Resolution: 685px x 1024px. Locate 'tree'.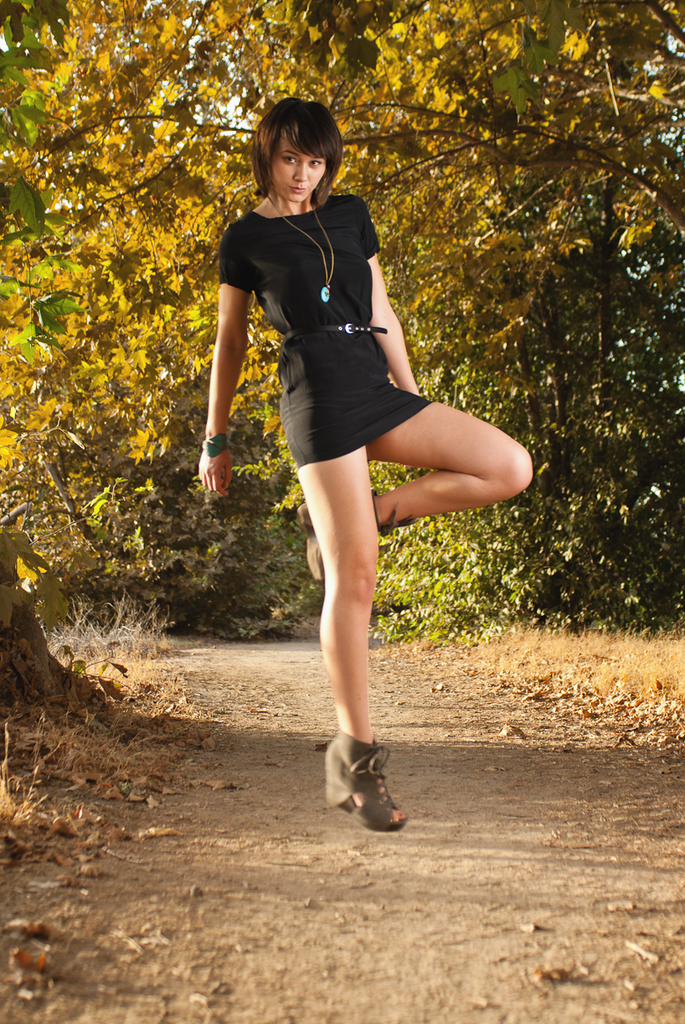
[left=141, top=1, right=684, bottom=387].
